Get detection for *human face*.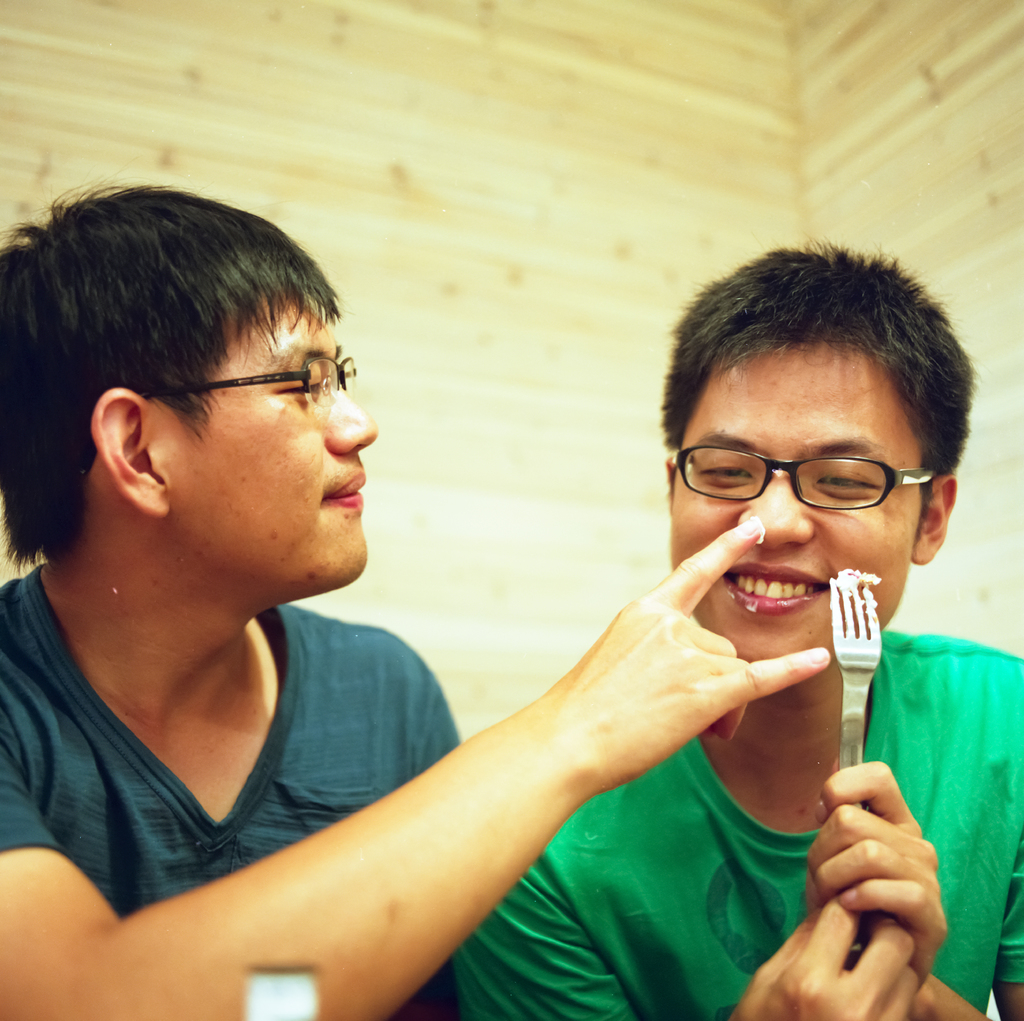
Detection: {"x1": 148, "y1": 288, "x2": 373, "y2": 606}.
